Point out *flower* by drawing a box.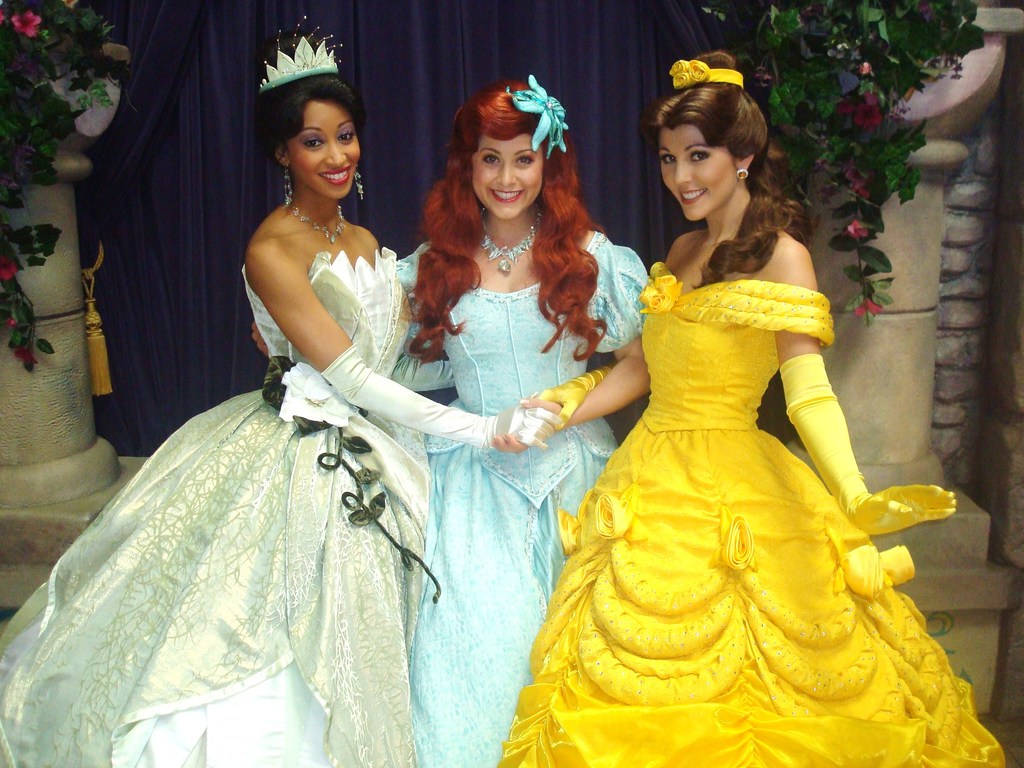
bbox=[12, 348, 45, 370].
